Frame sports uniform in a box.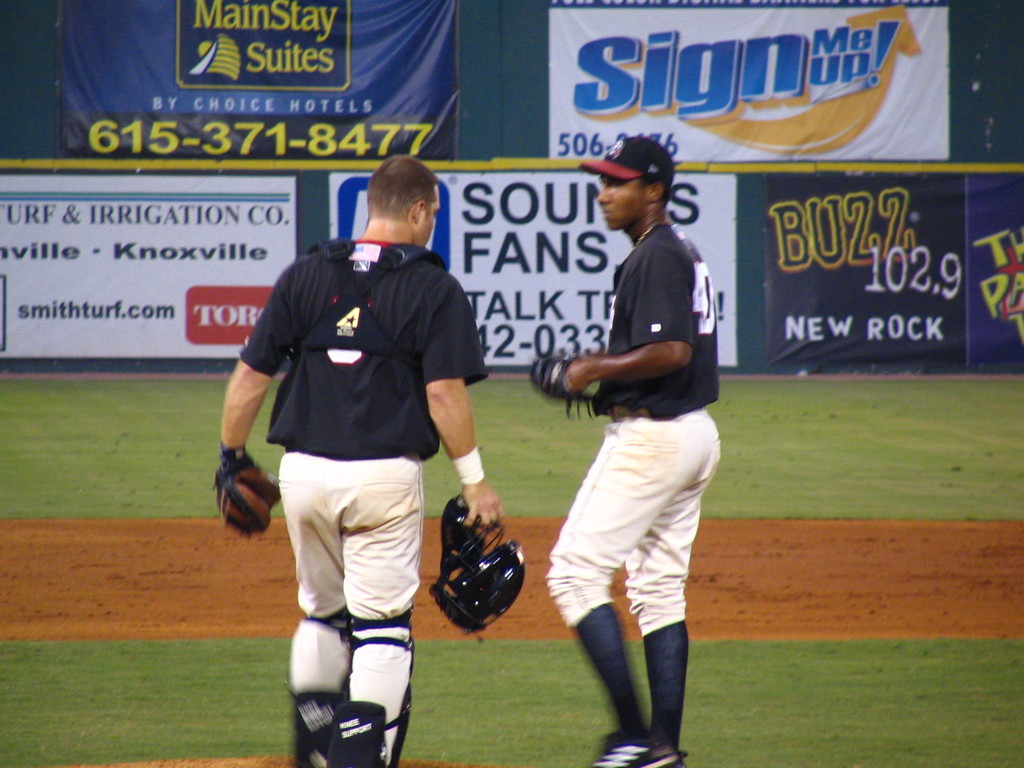
box(548, 219, 732, 756).
